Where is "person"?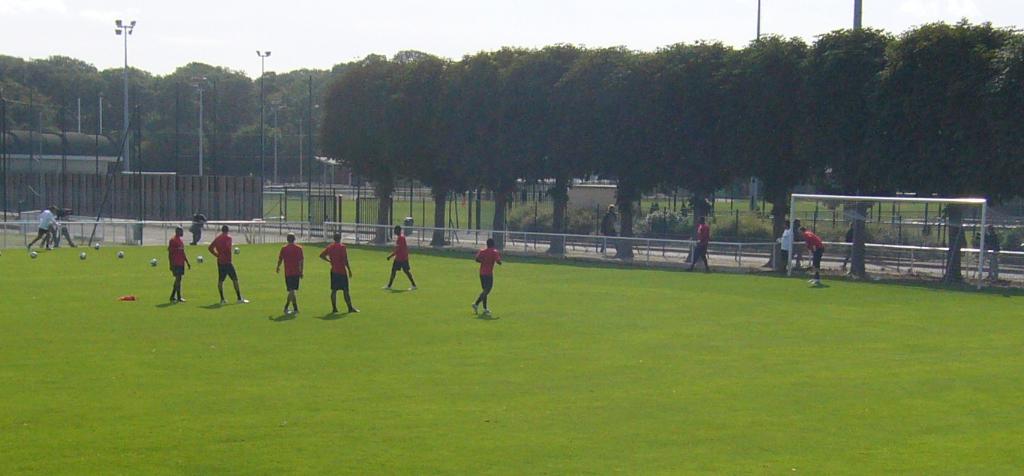
464, 236, 501, 312.
